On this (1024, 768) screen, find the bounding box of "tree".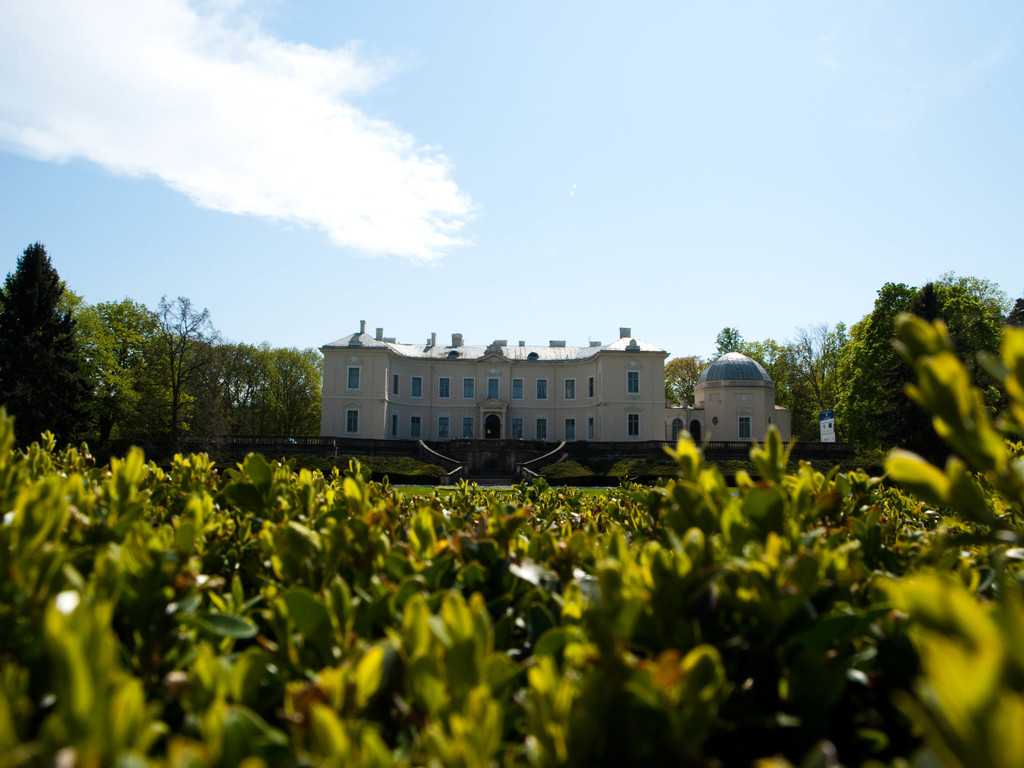
Bounding box: 666/353/704/406.
